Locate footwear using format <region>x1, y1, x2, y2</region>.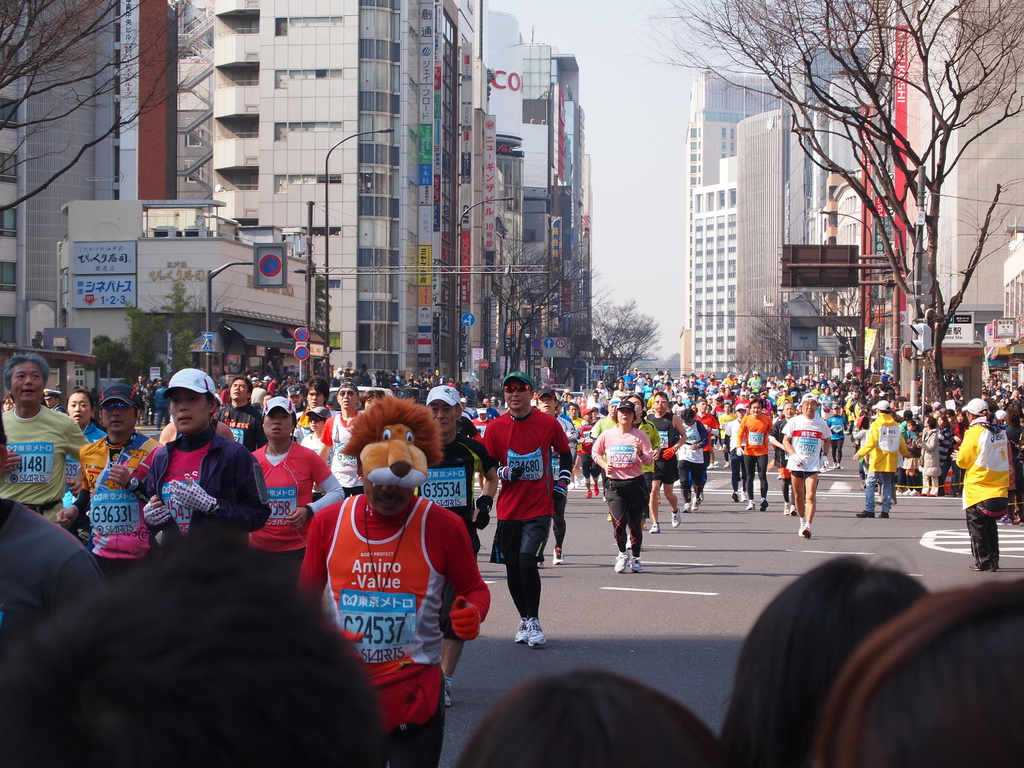
<region>920, 493, 925, 495</region>.
